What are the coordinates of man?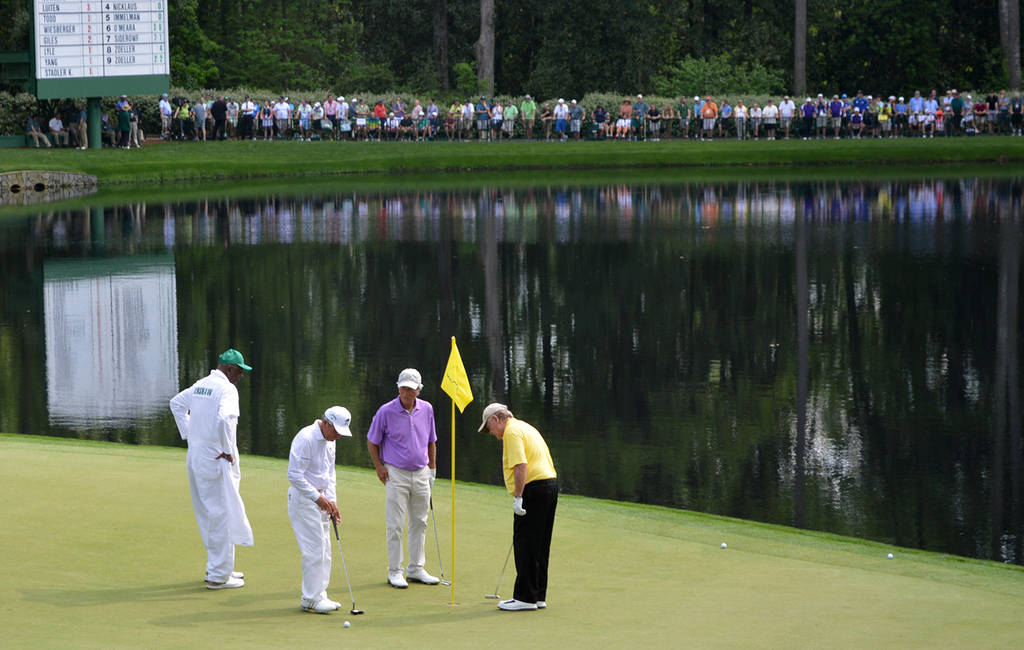
<region>402, 113, 410, 136</region>.
